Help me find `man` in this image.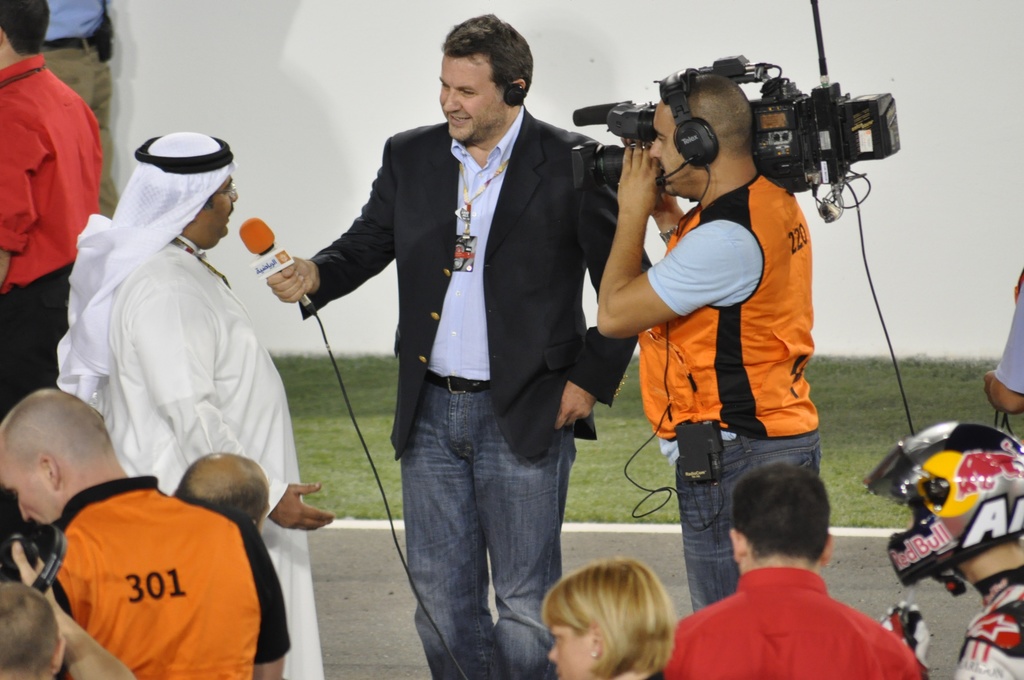
Found it: {"left": 0, "top": 387, "right": 291, "bottom": 679}.
